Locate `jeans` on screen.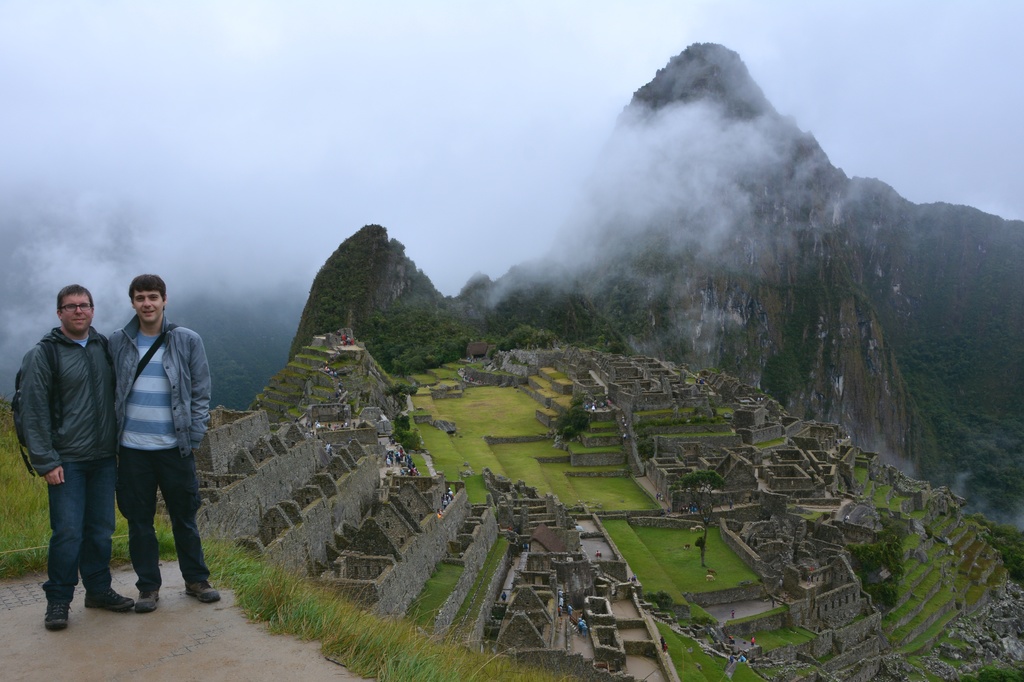
On screen at [x1=24, y1=445, x2=111, y2=638].
